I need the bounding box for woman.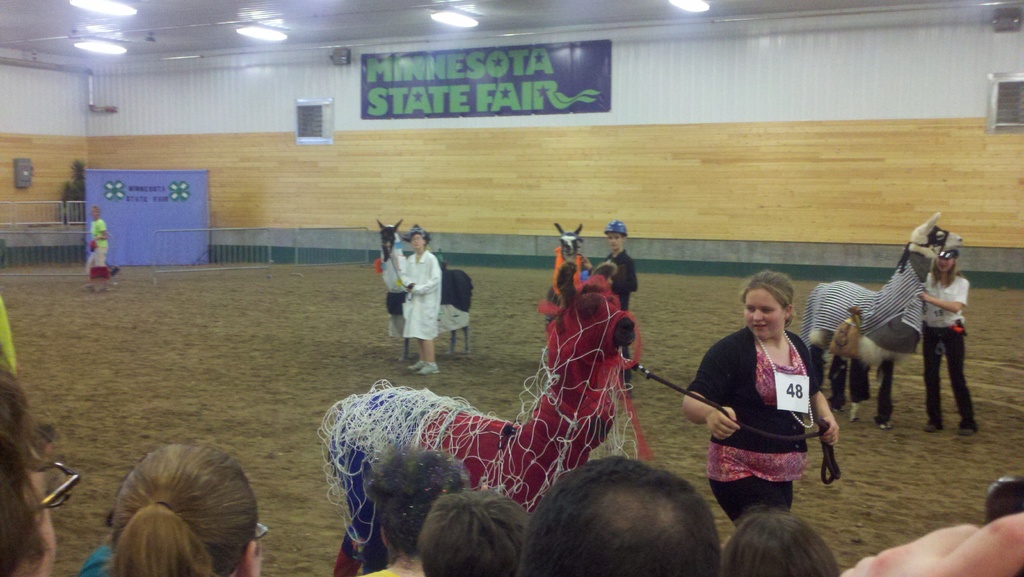
Here it is: 399,220,442,378.
